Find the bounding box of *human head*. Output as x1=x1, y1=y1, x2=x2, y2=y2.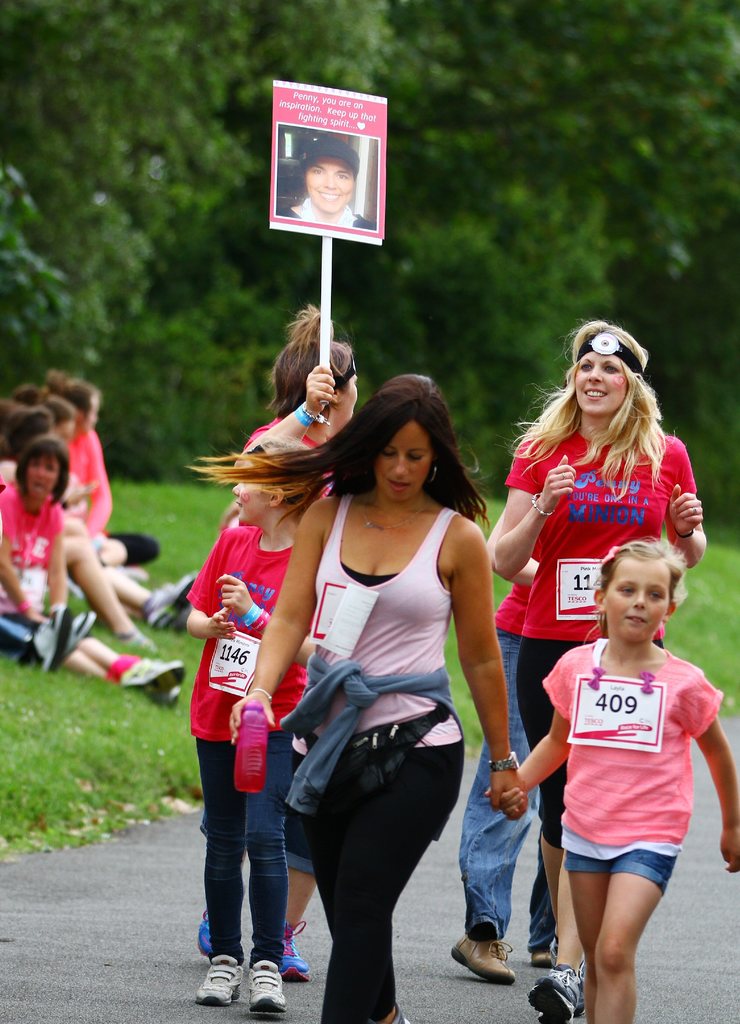
x1=49, y1=378, x2=100, y2=433.
